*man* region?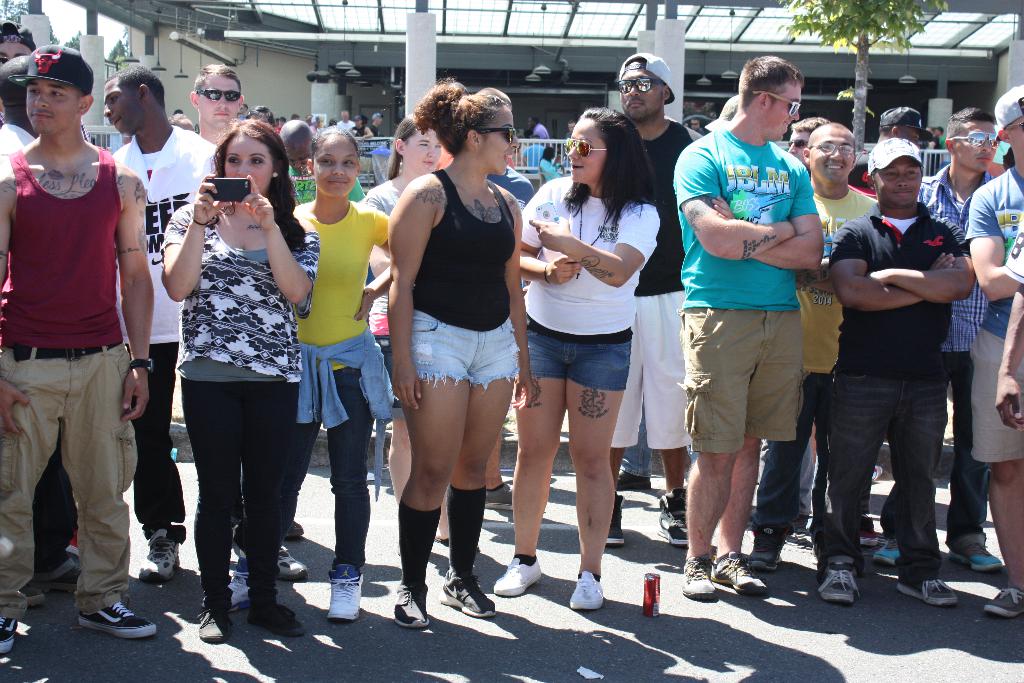
BBox(912, 108, 1008, 575)
